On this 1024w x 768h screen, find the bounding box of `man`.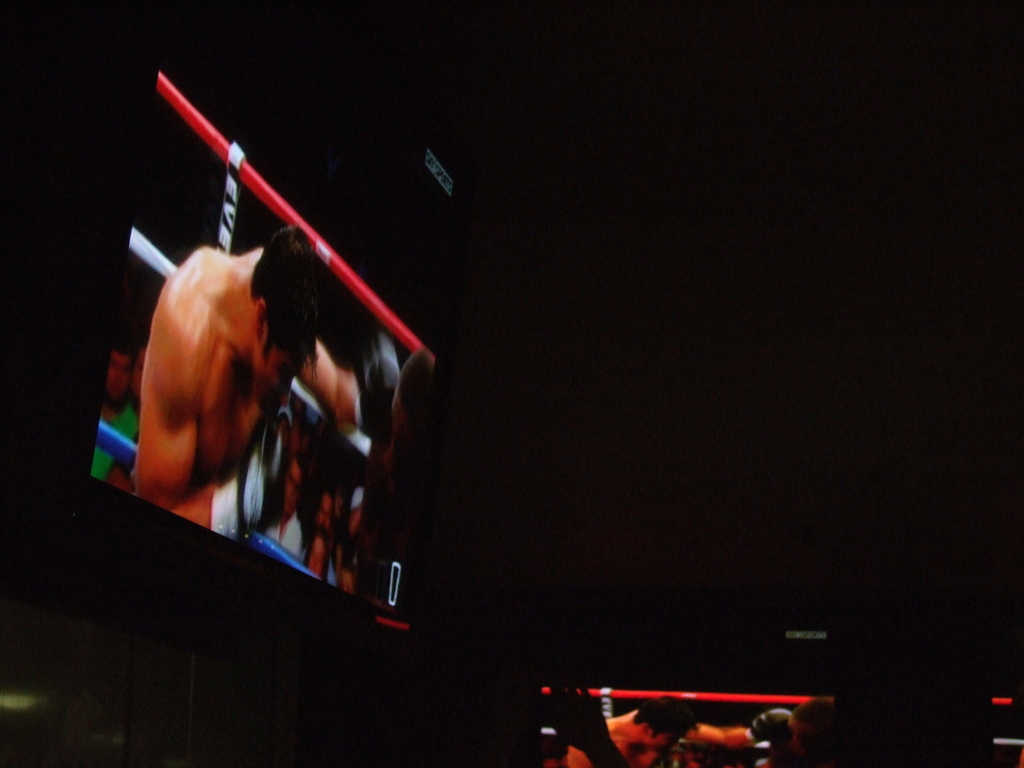
Bounding box: bbox=(546, 697, 792, 767).
